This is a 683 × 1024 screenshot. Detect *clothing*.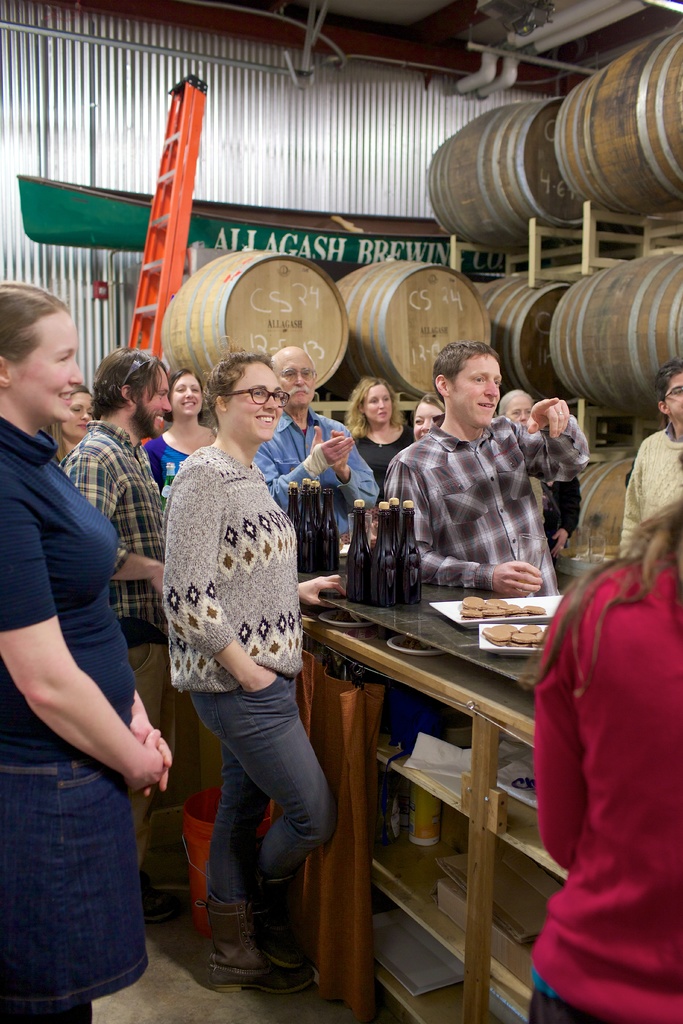
x1=0 y1=412 x2=151 y2=1023.
